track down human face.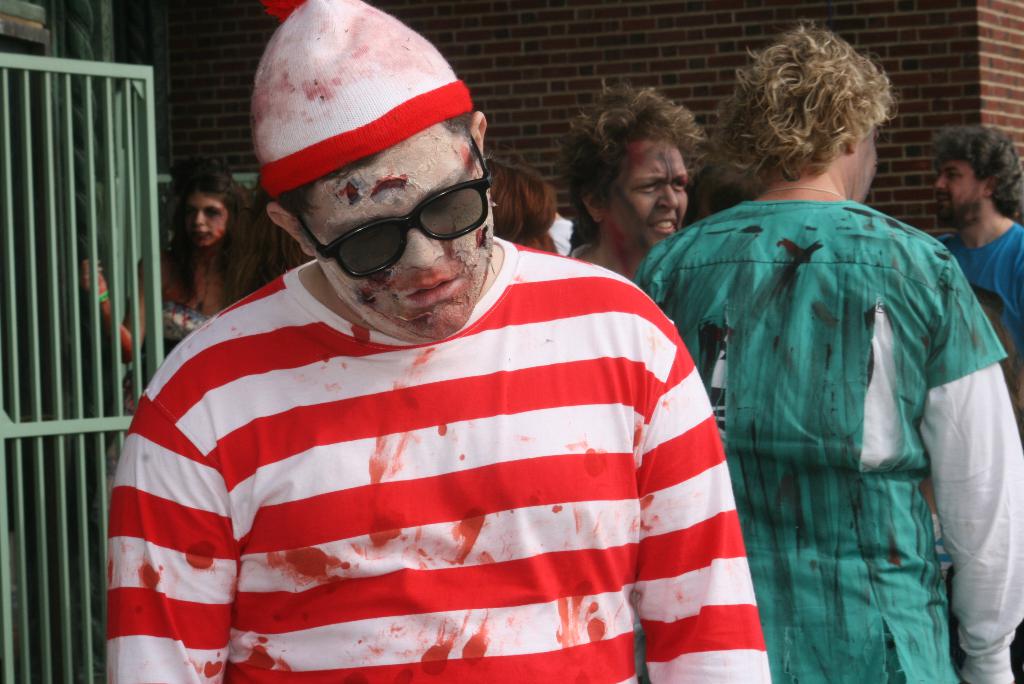
Tracked to locate(604, 142, 685, 246).
